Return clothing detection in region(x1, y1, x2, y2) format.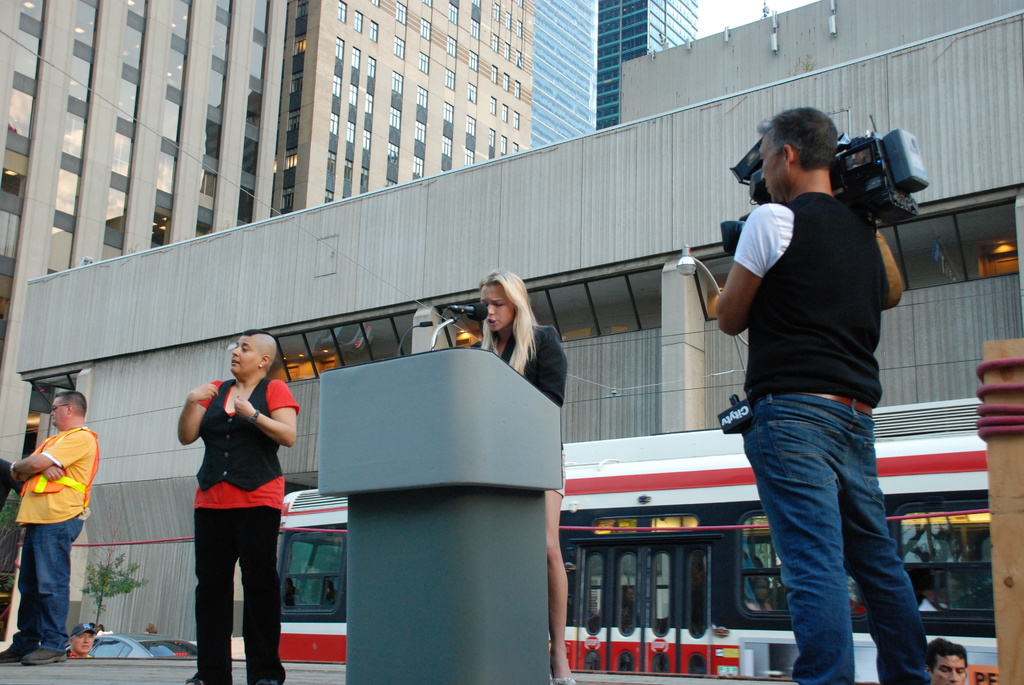
region(14, 425, 102, 651).
